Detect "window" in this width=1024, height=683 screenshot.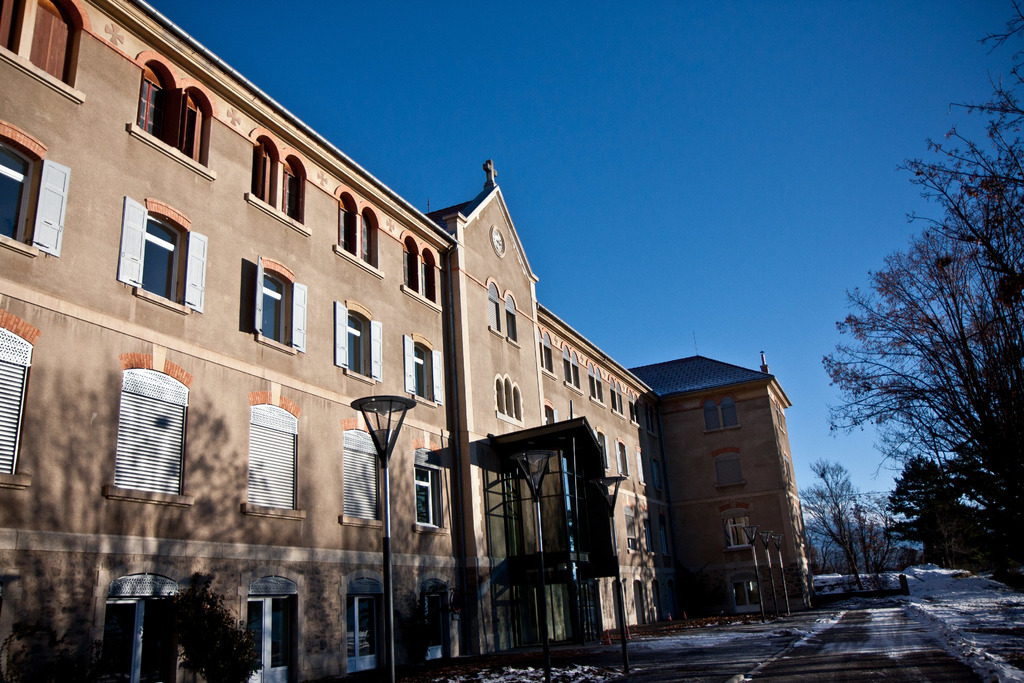
Detection: locate(328, 569, 392, 682).
